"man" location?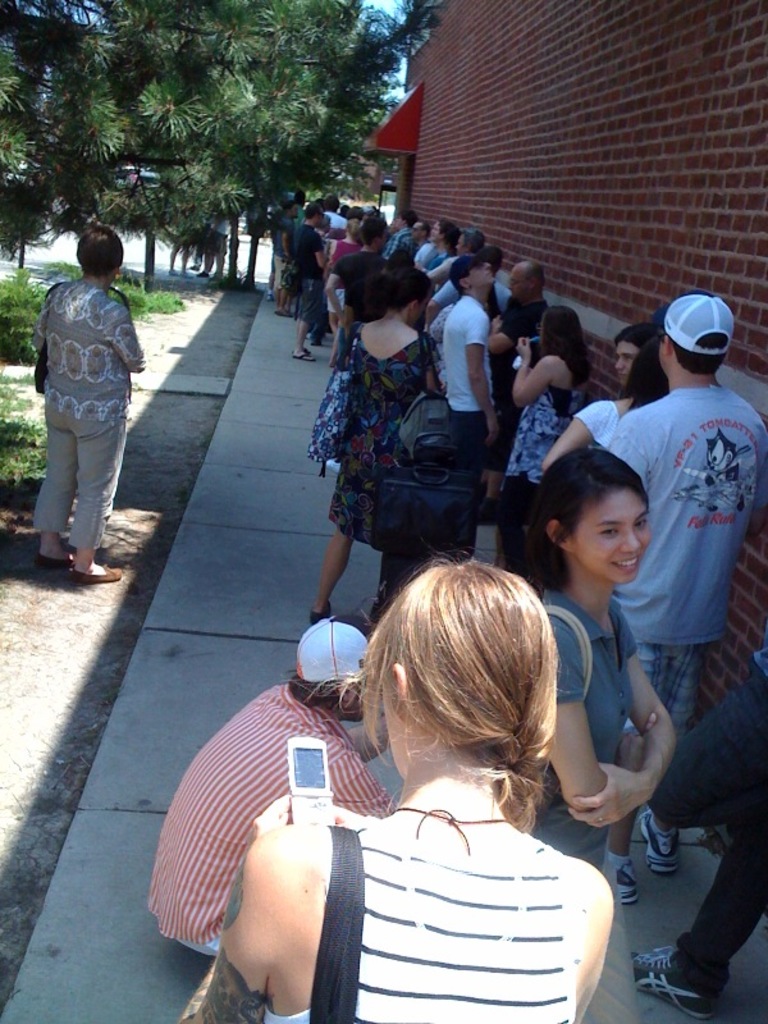
l=604, t=287, r=767, b=901
